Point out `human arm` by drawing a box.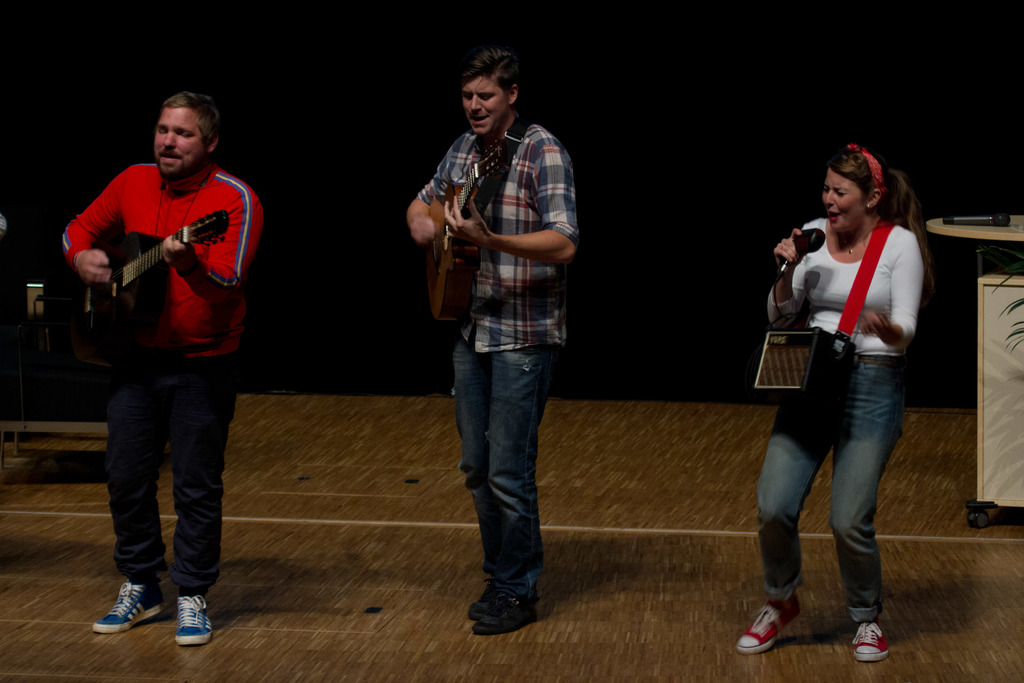
left=61, top=171, right=133, bottom=293.
